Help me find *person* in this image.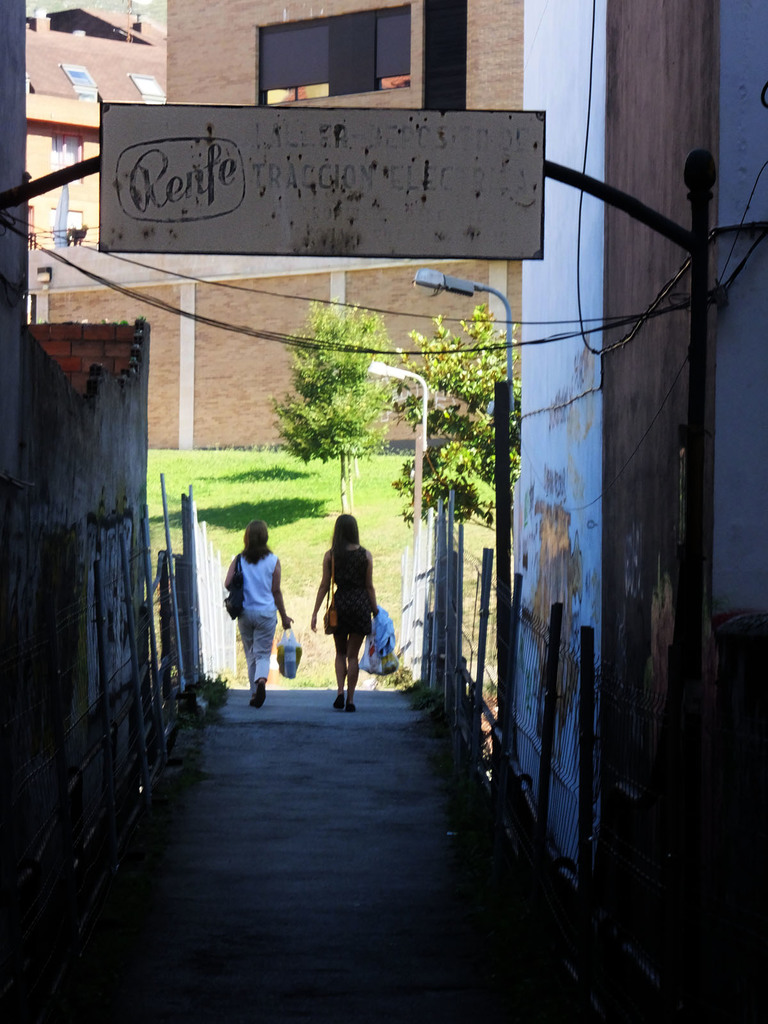
Found it: box(310, 510, 380, 712).
